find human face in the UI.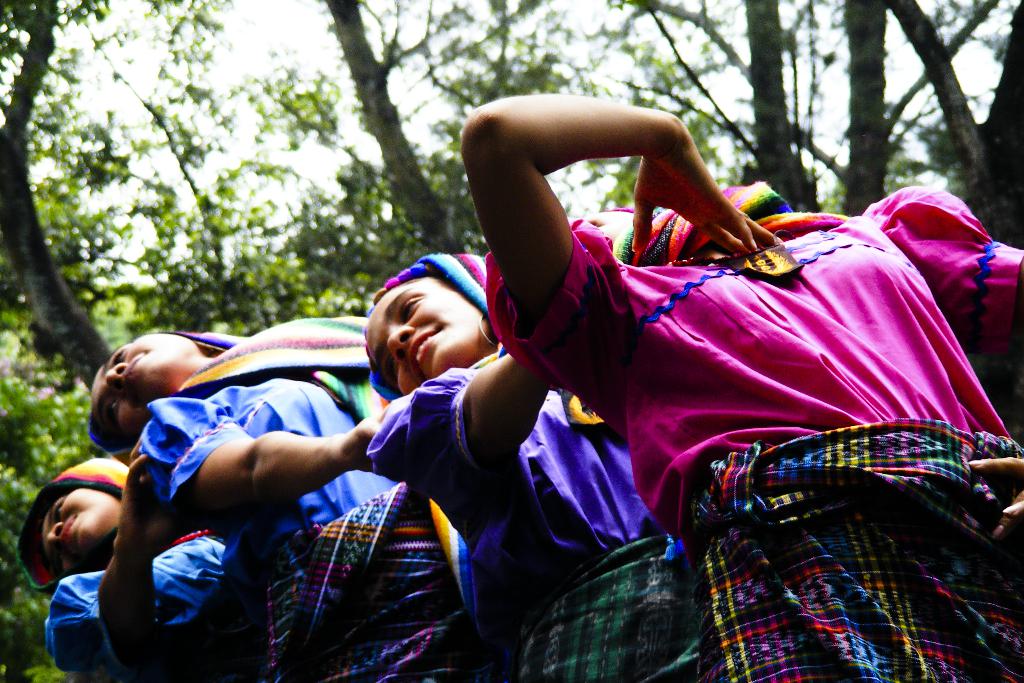
UI element at box=[86, 336, 201, 428].
